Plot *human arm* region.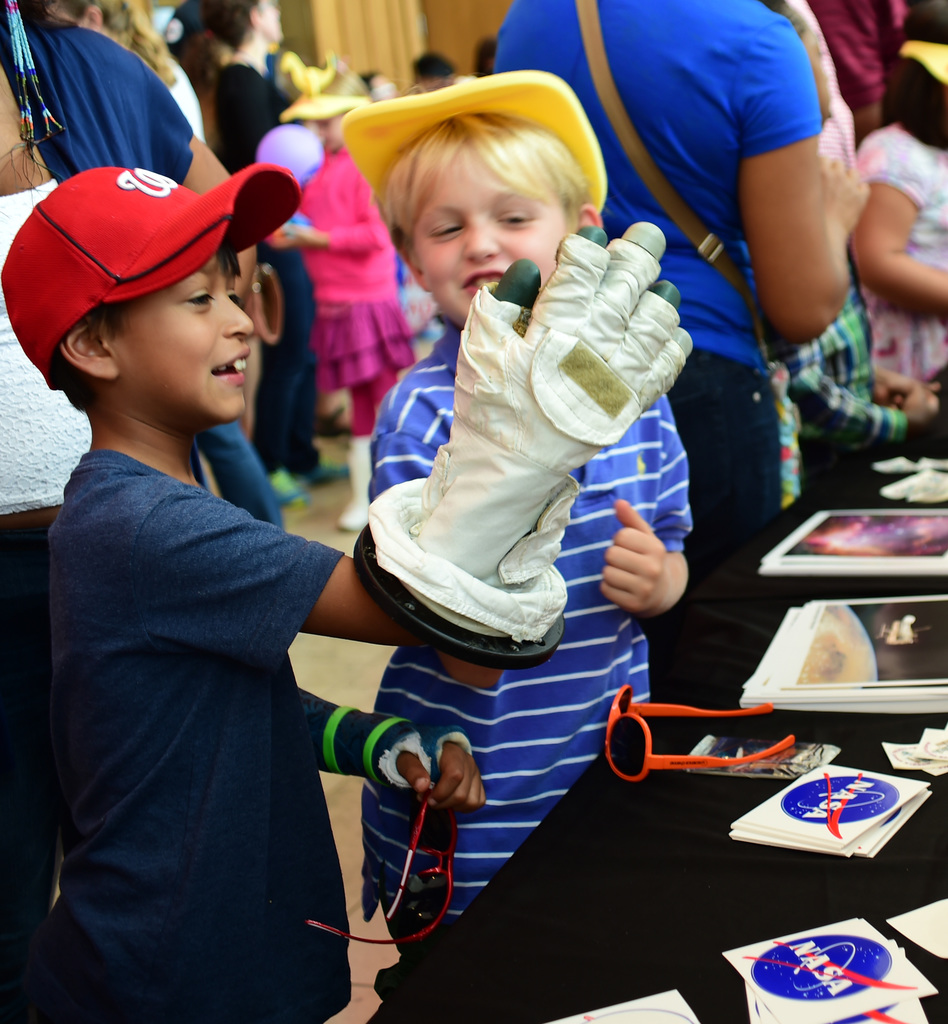
Plotted at 115/276/682/675.
